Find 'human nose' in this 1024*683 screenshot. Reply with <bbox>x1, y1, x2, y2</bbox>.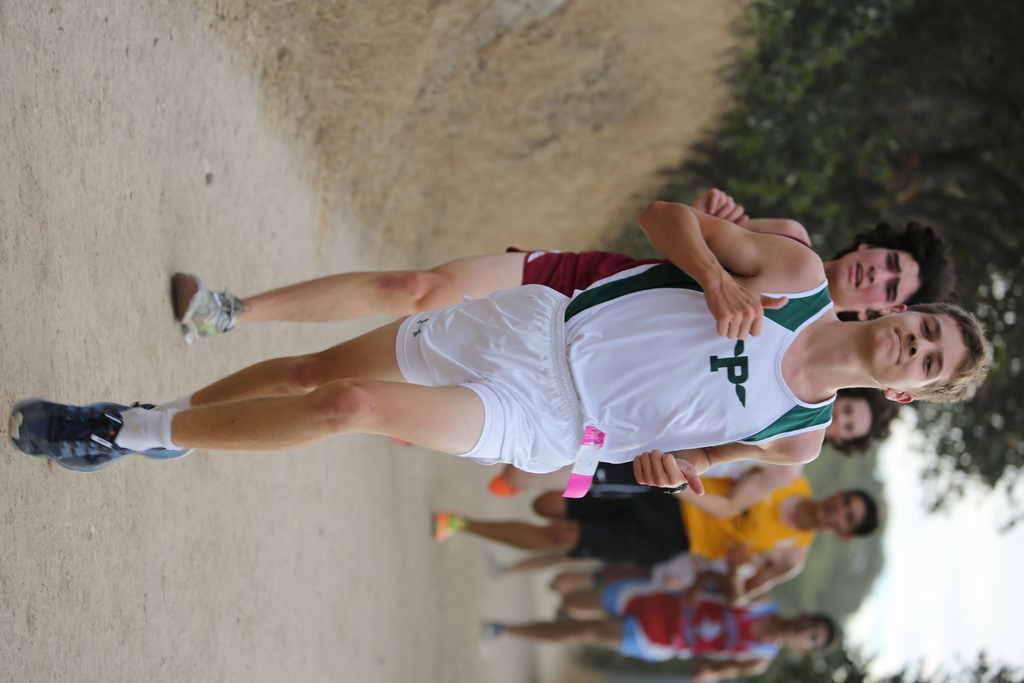
<bbox>832, 508, 849, 517</bbox>.
